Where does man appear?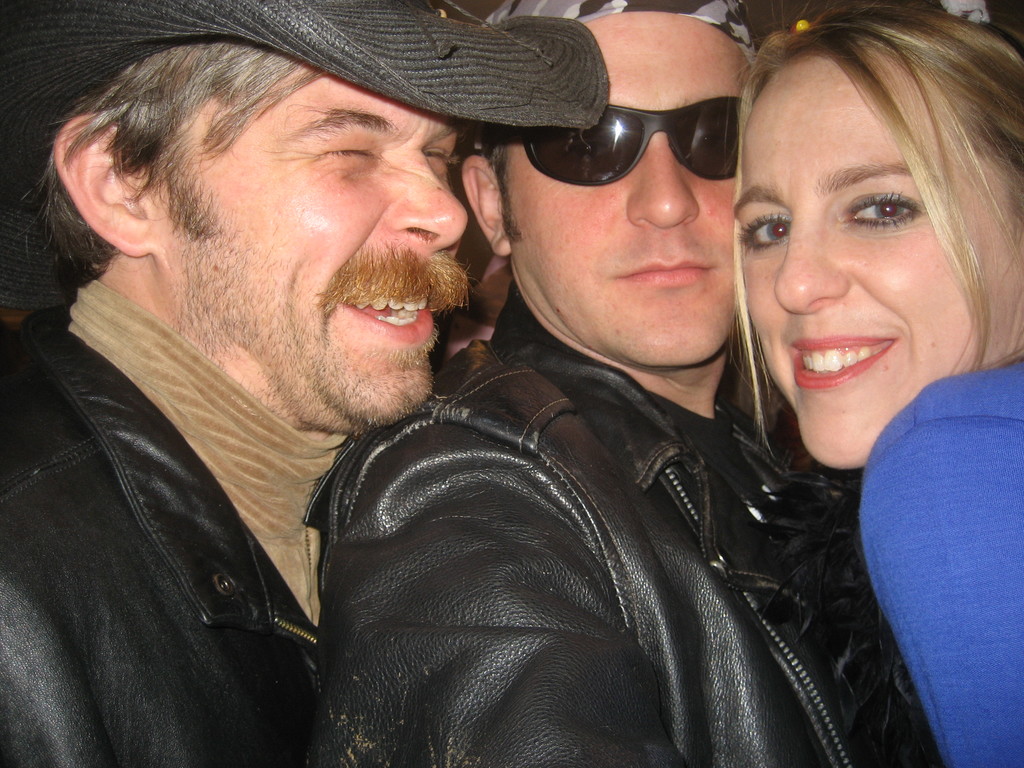
Appears at [left=292, top=0, right=949, bottom=767].
